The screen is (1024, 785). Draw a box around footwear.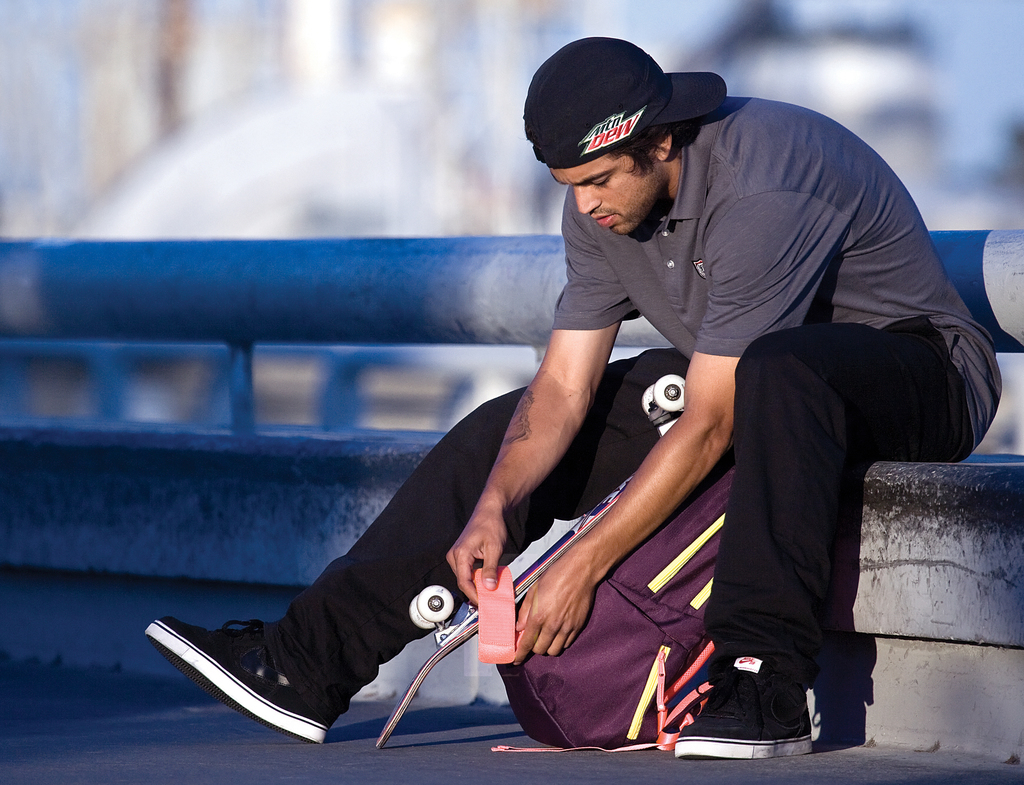
<region>157, 620, 344, 746</region>.
